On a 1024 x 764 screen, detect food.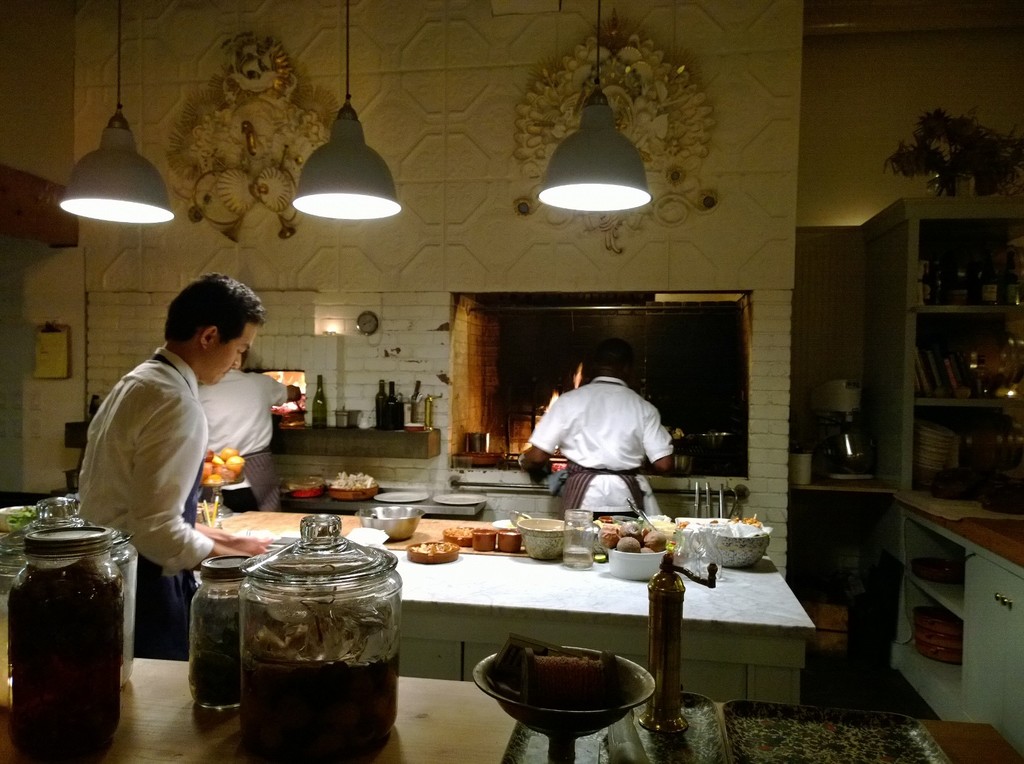
BBox(444, 525, 472, 537).
